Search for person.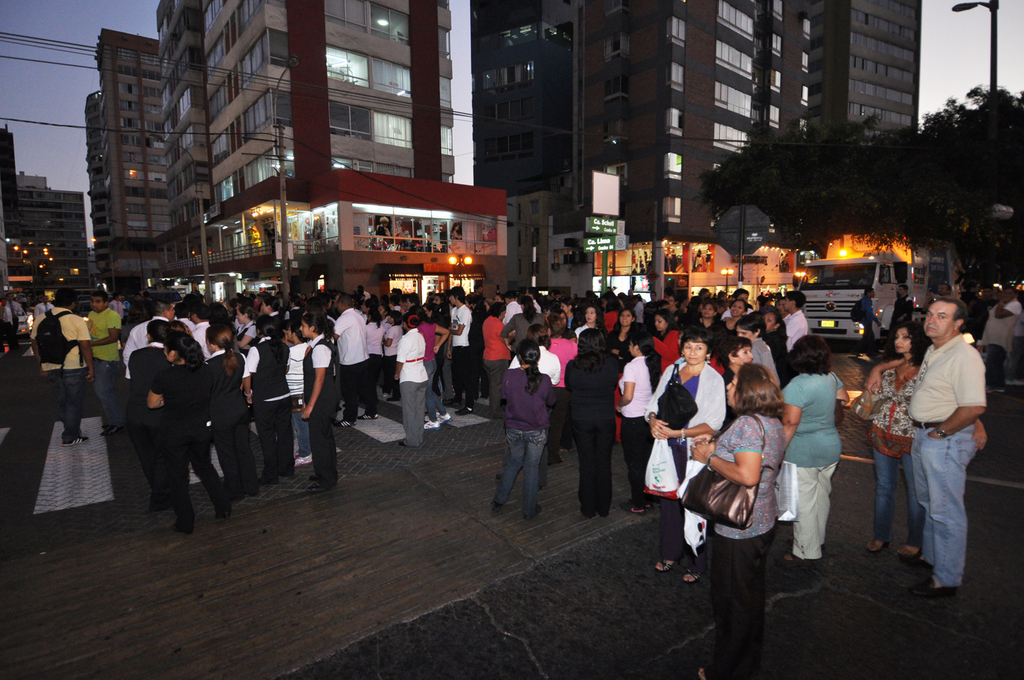
Found at {"left": 885, "top": 281, "right": 919, "bottom": 352}.
